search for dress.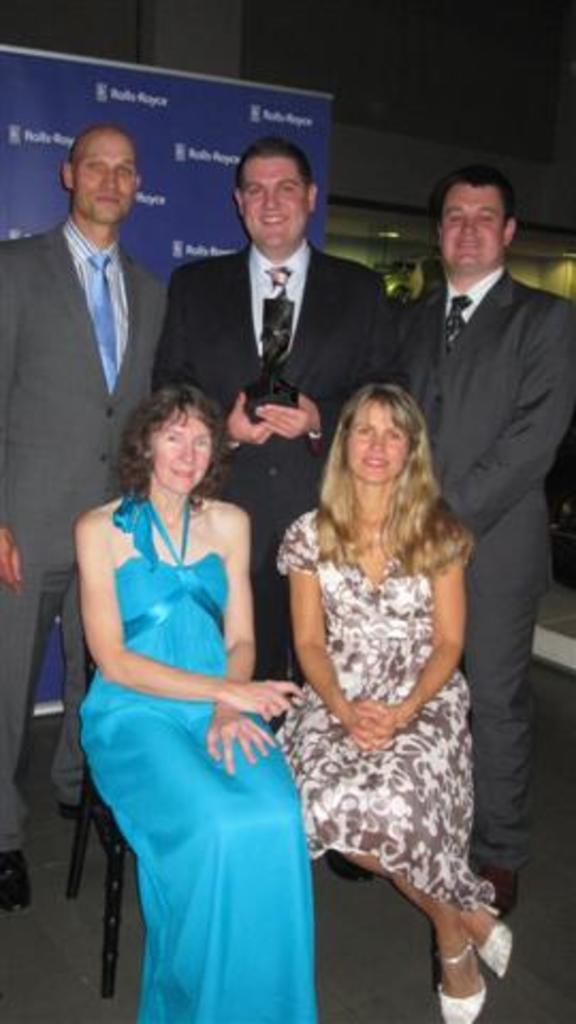
Found at crop(79, 489, 318, 1022).
